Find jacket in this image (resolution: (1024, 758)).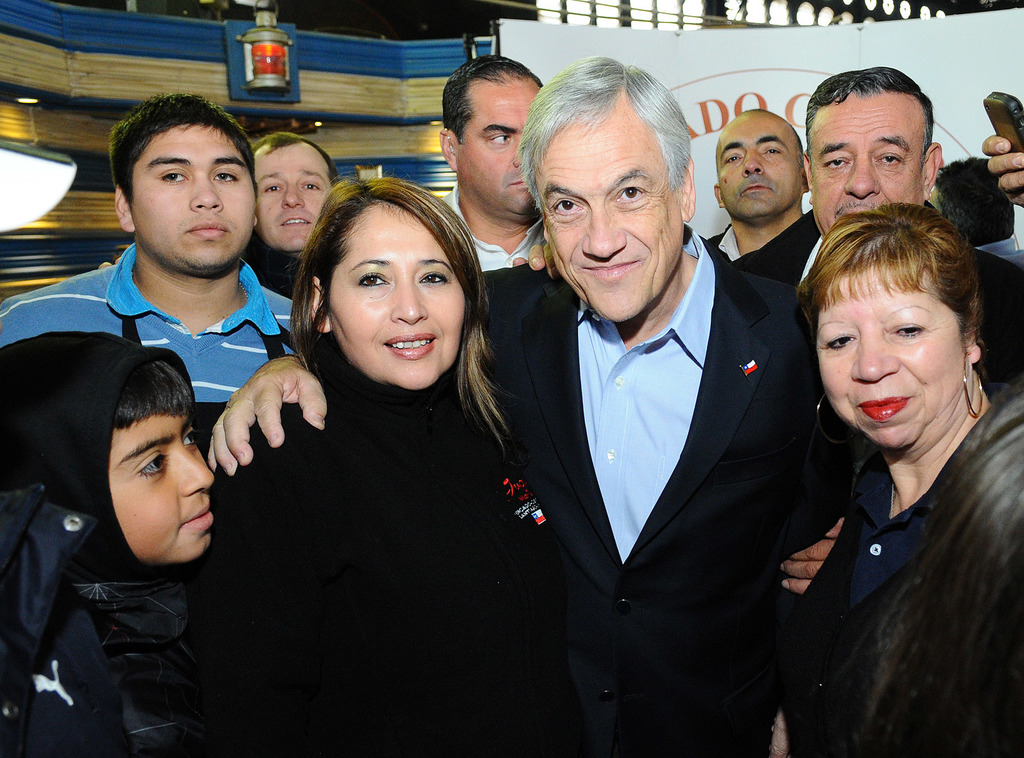
{"x1": 0, "y1": 486, "x2": 145, "y2": 757}.
